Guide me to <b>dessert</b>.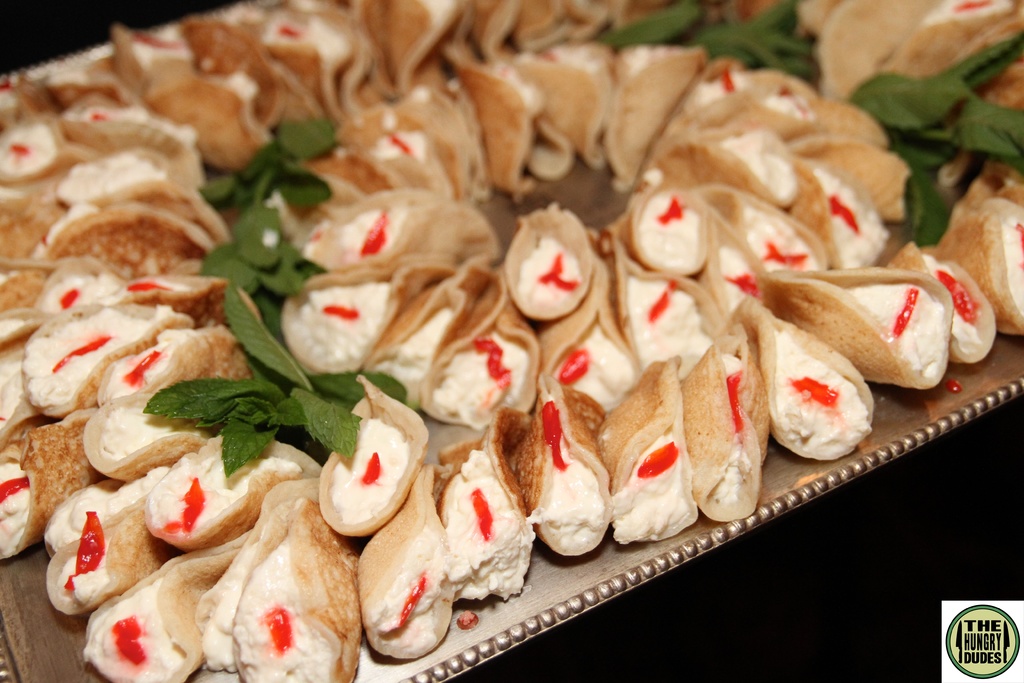
Guidance: left=881, top=249, right=989, bottom=368.
